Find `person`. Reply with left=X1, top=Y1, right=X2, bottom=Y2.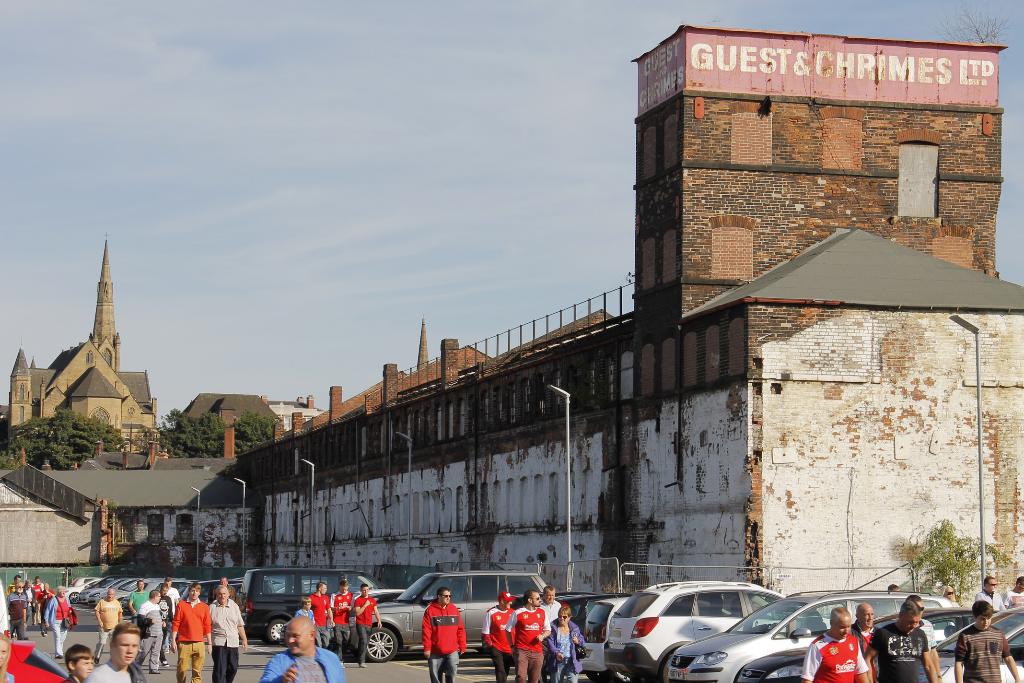
left=939, top=582, right=955, bottom=604.
